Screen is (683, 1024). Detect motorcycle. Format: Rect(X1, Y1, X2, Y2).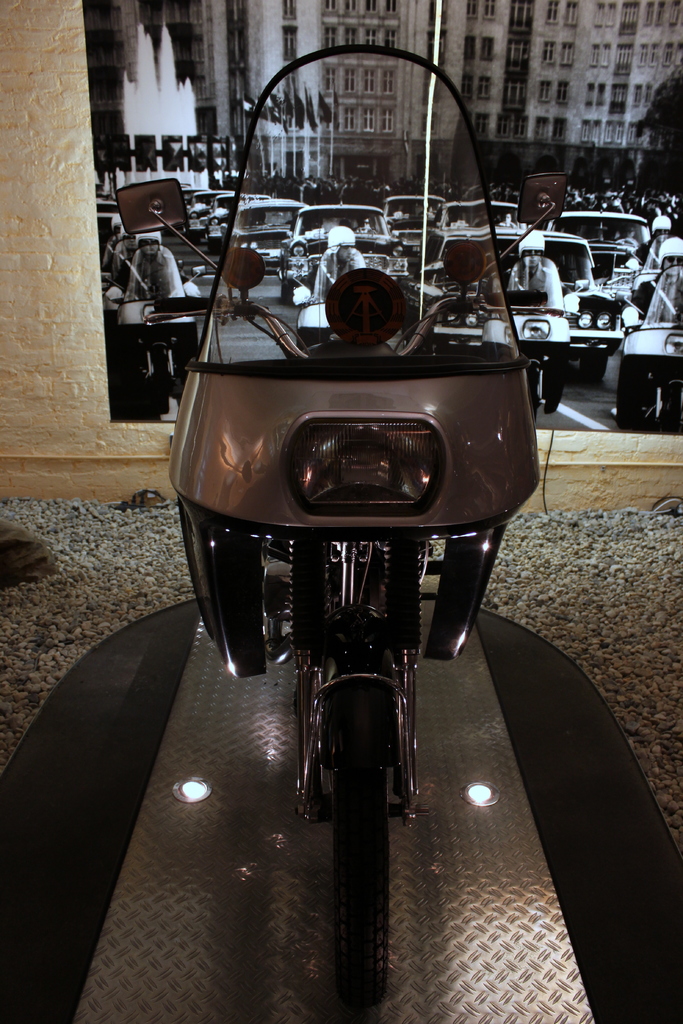
Rect(106, 40, 575, 1023).
